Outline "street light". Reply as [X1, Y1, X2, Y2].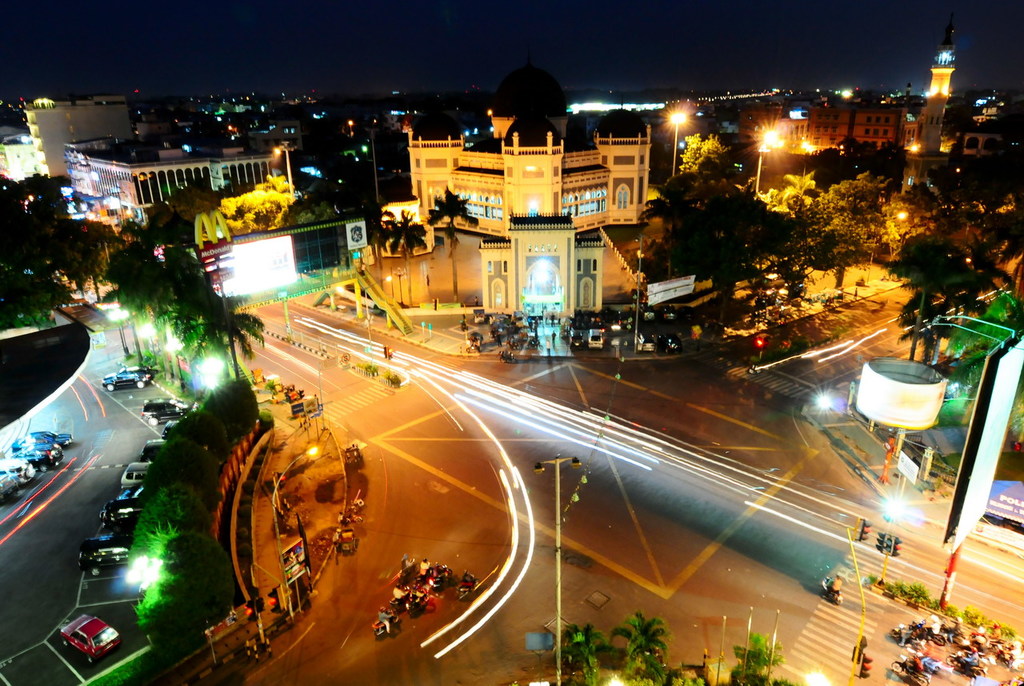
[361, 139, 382, 203].
